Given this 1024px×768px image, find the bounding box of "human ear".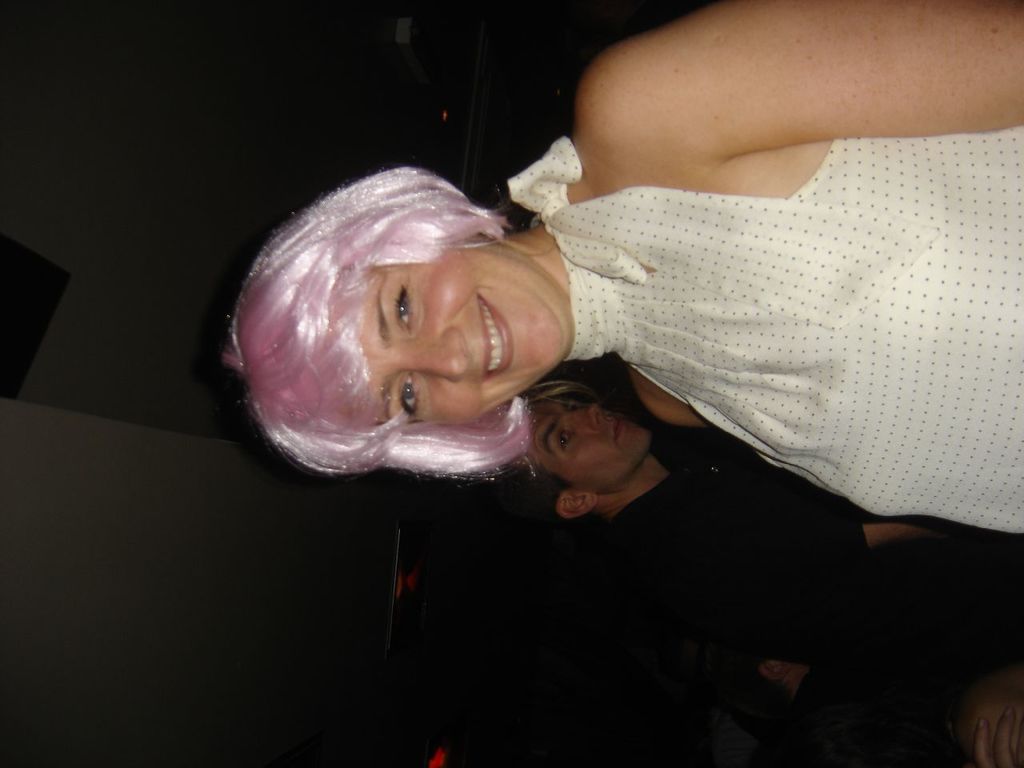
(555, 492, 596, 520).
